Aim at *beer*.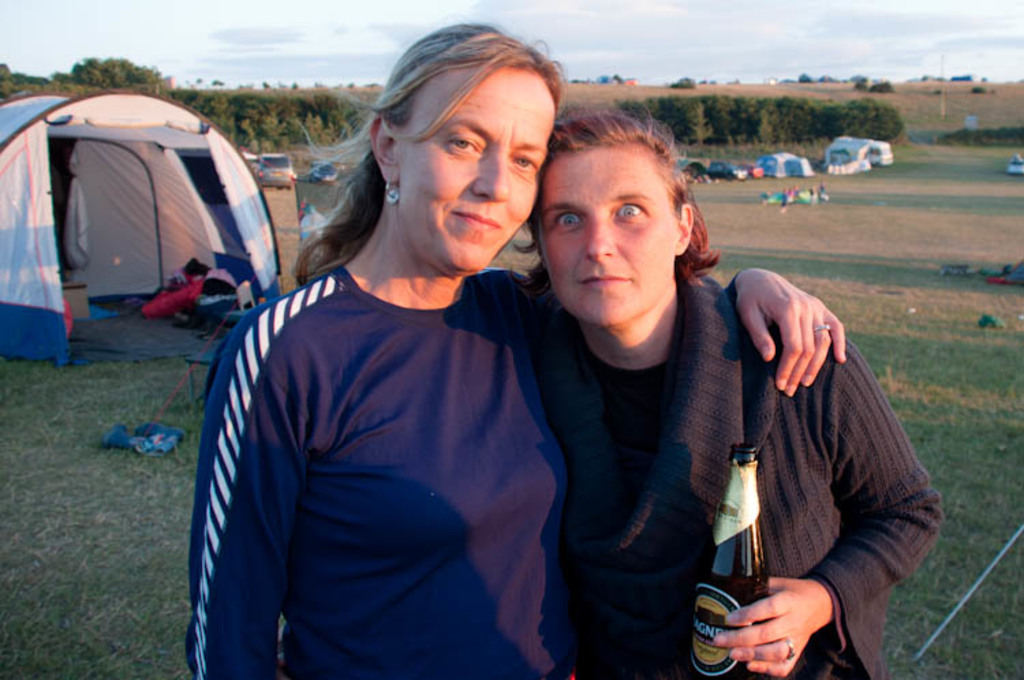
Aimed at 691, 437, 780, 679.
